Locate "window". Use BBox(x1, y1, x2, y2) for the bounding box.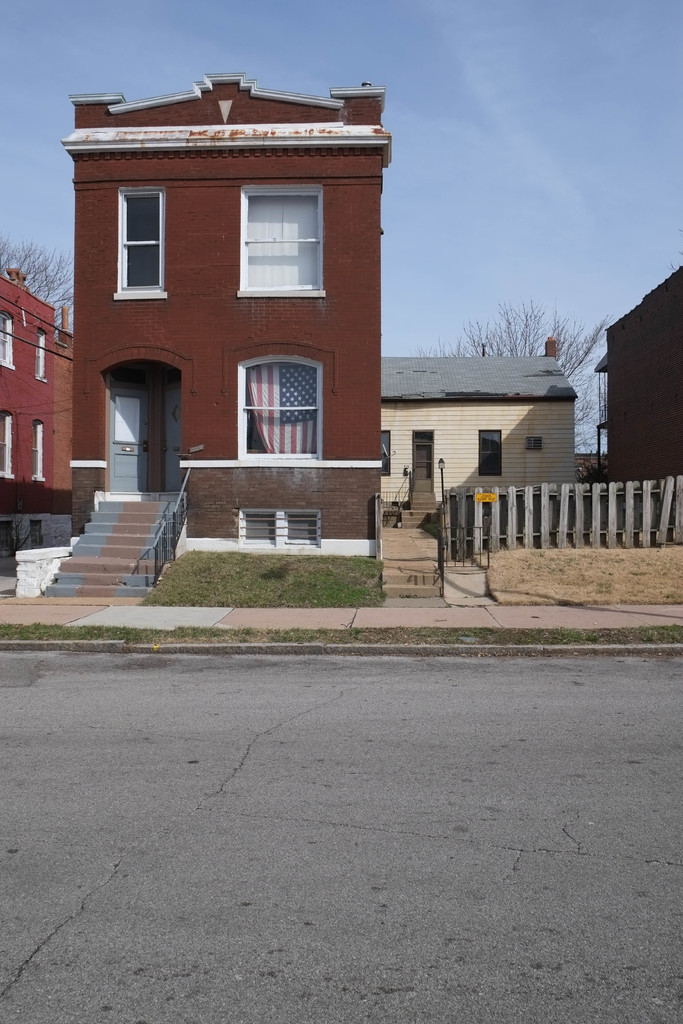
BBox(113, 186, 167, 300).
